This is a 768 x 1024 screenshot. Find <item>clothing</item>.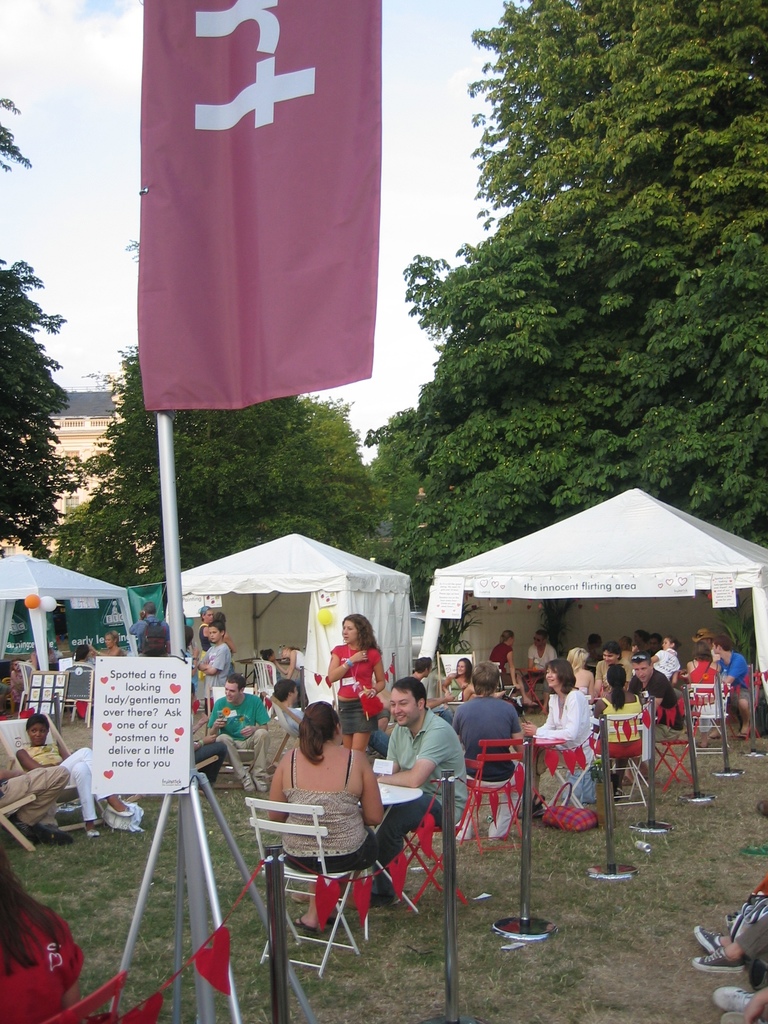
Bounding box: 0 899 88 1023.
